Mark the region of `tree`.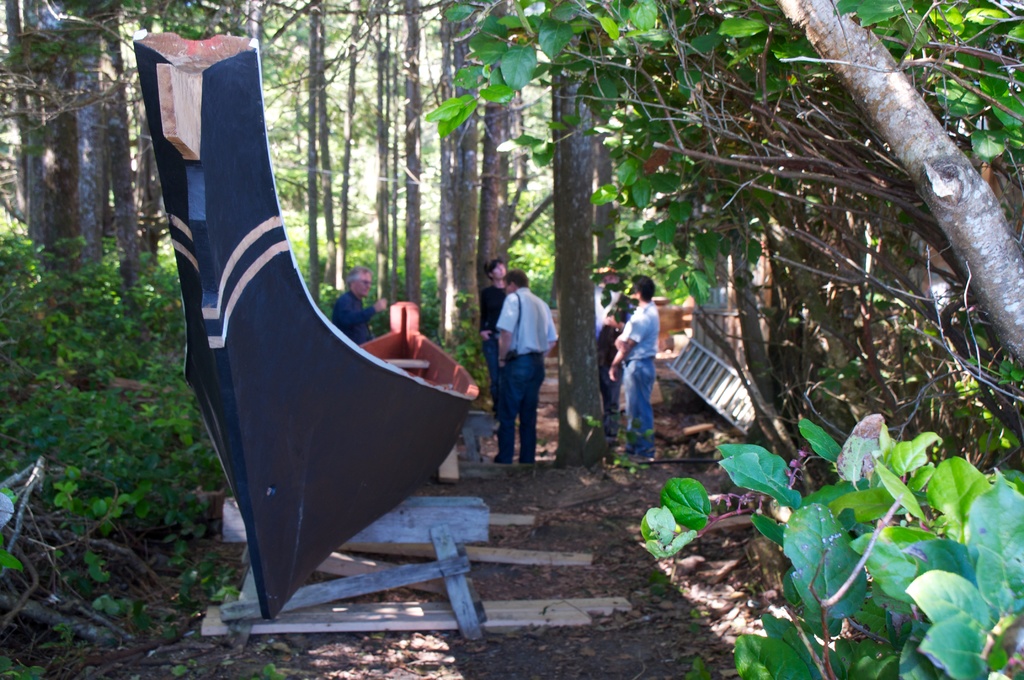
Region: [x1=557, y1=0, x2=632, y2=473].
